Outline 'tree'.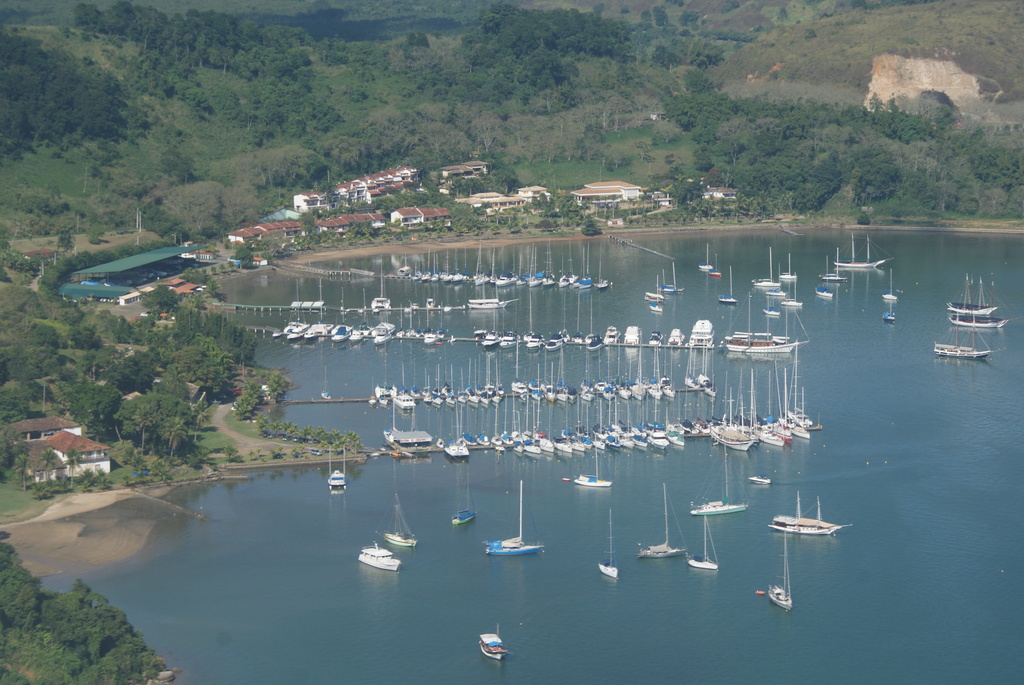
Outline: crop(13, 453, 35, 491).
